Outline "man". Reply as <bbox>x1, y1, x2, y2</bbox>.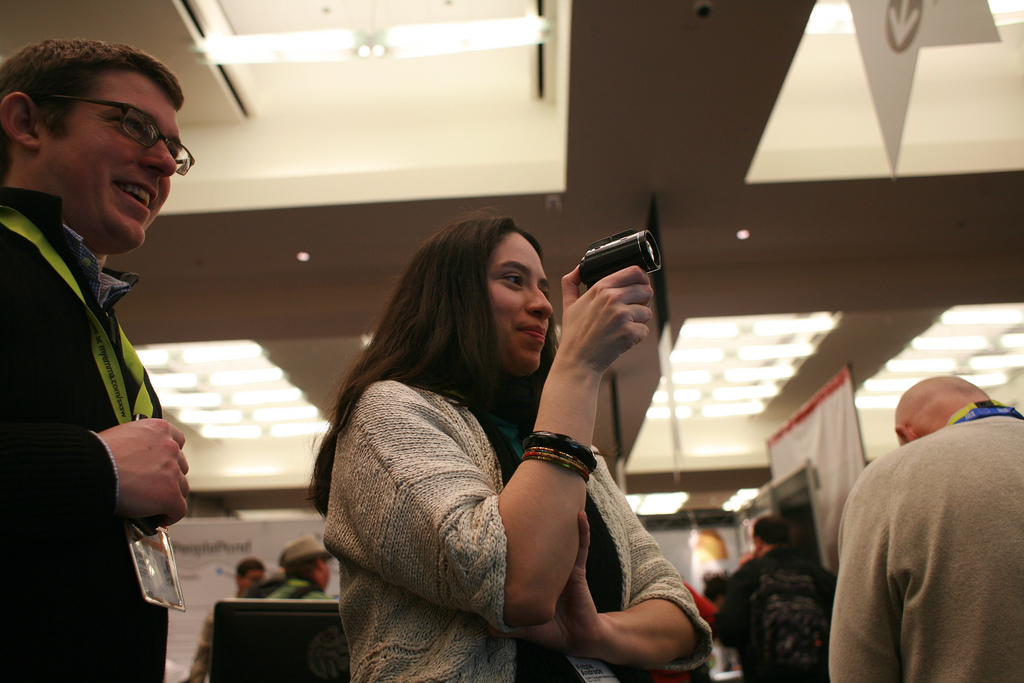
<bbox>191, 558, 267, 682</bbox>.
